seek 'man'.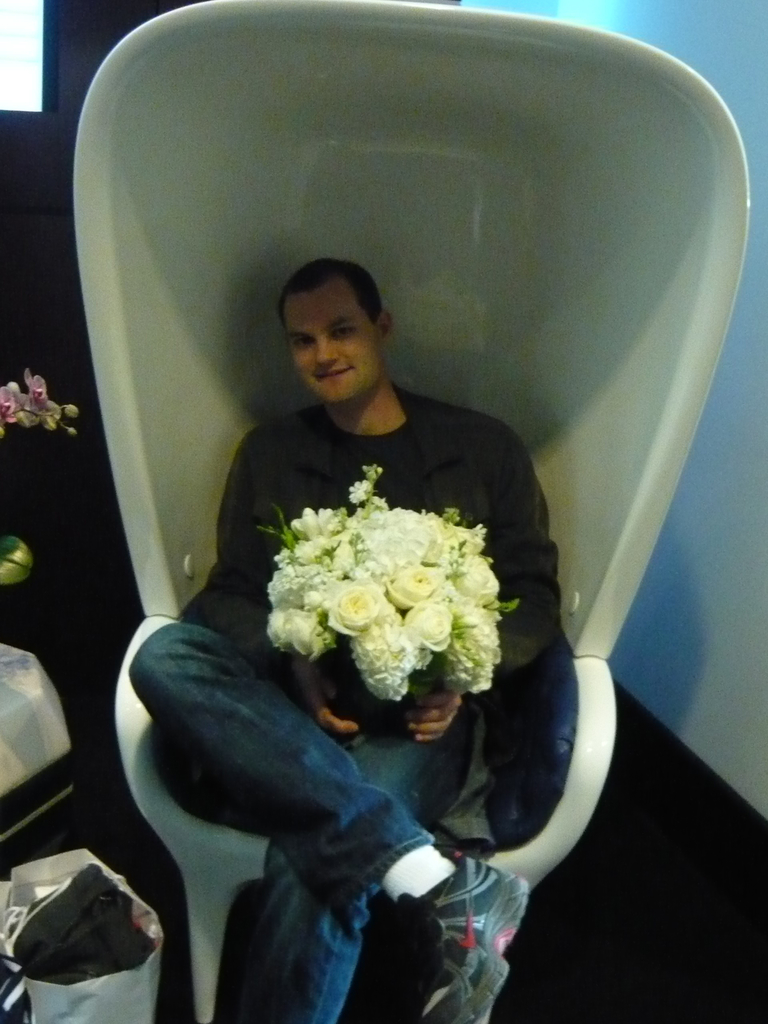
rect(122, 255, 561, 1023).
